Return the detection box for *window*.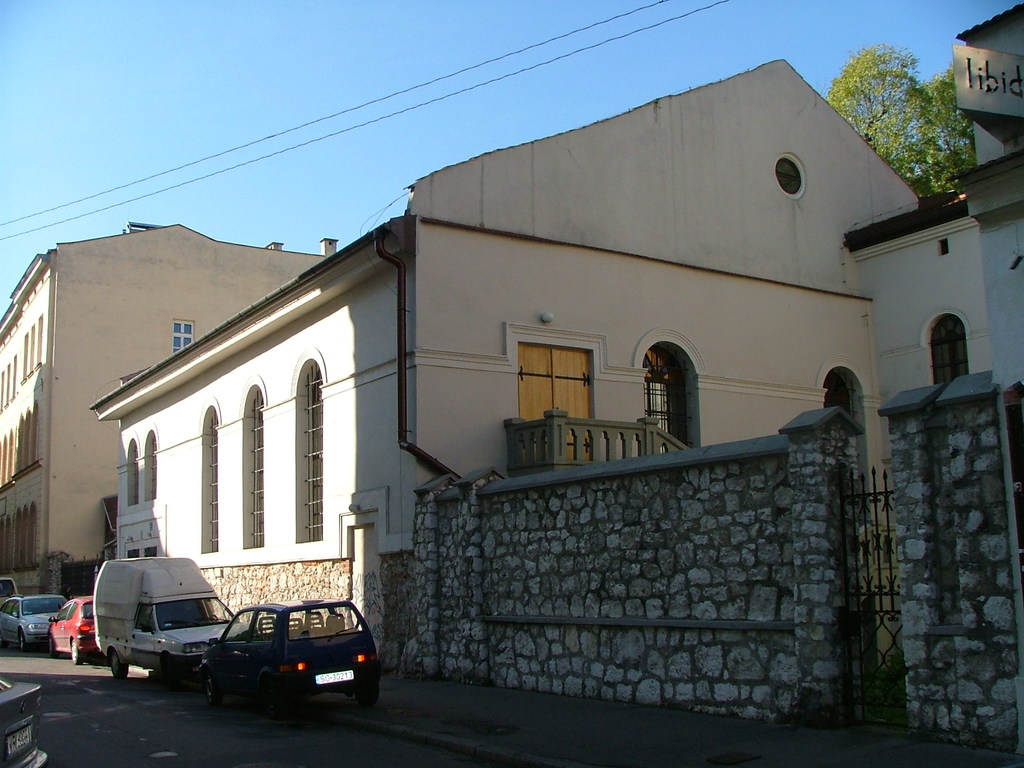
bbox=(301, 362, 324, 538).
